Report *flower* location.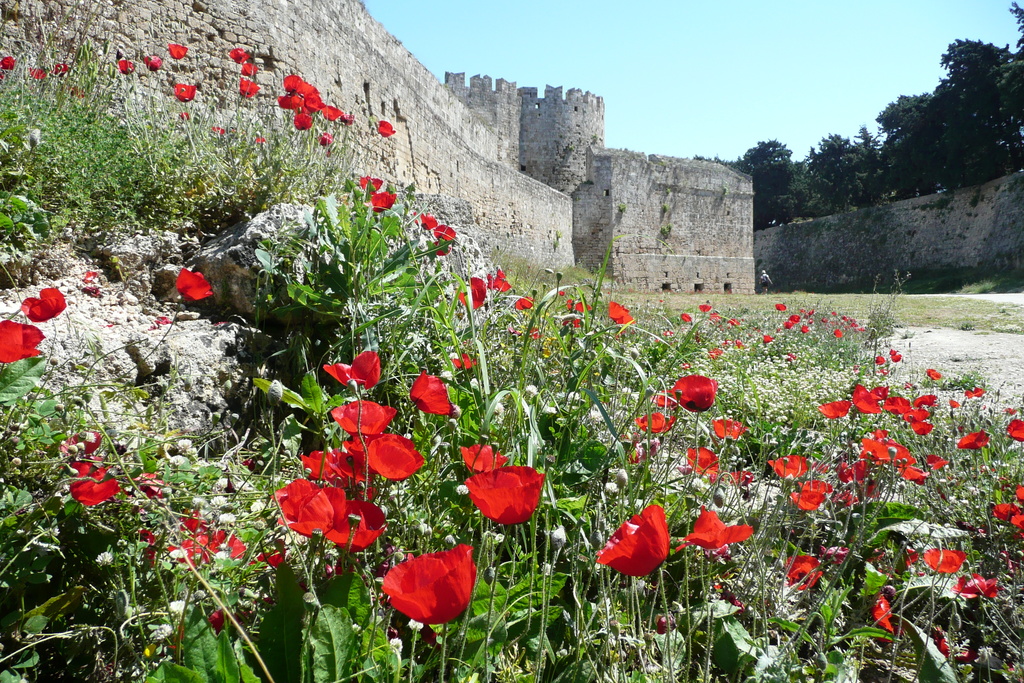
Report: detection(323, 131, 333, 143).
